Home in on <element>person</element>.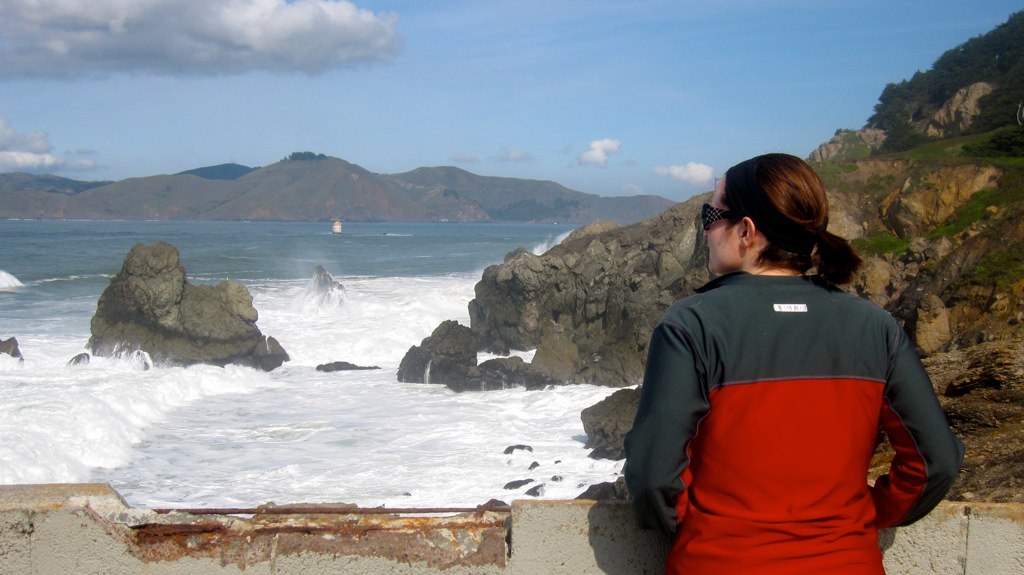
Homed in at [left=623, top=149, right=968, bottom=574].
